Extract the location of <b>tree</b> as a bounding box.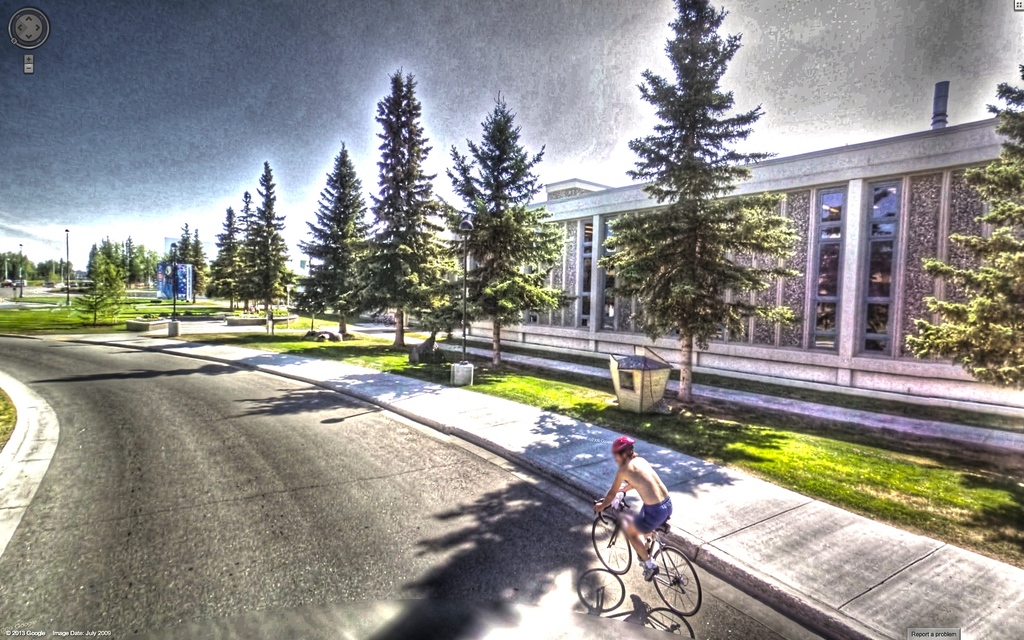
bbox(433, 94, 573, 360).
